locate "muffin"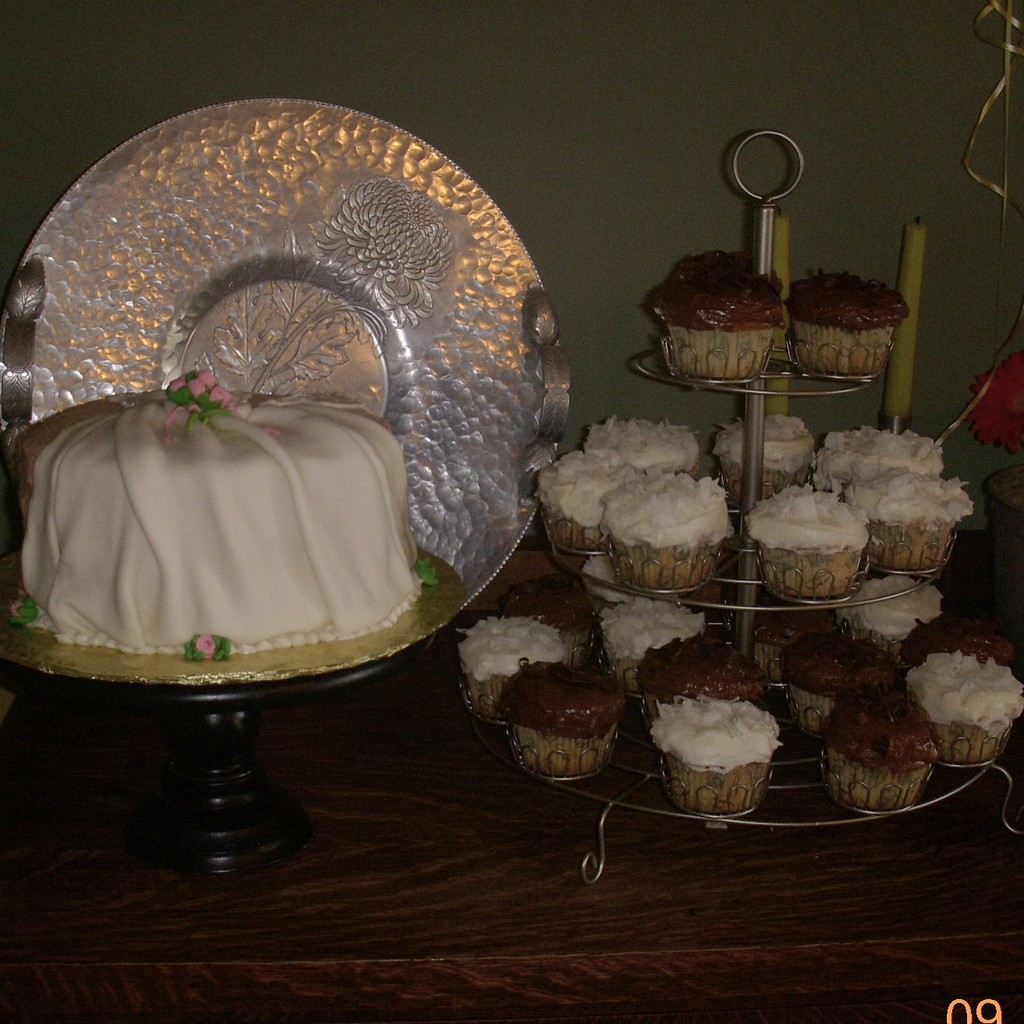
(x1=831, y1=578, x2=948, y2=657)
